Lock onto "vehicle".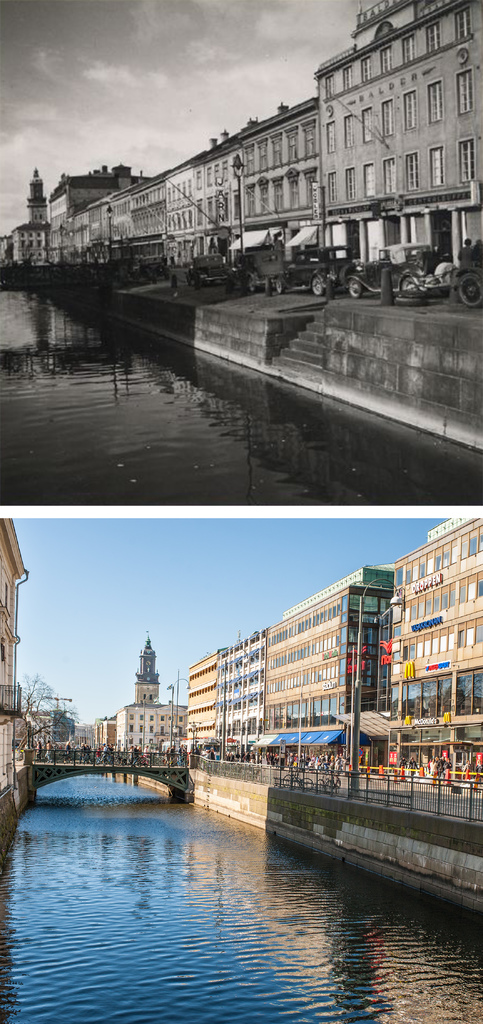
Locked: <bbox>276, 244, 351, 292</bbox>.
